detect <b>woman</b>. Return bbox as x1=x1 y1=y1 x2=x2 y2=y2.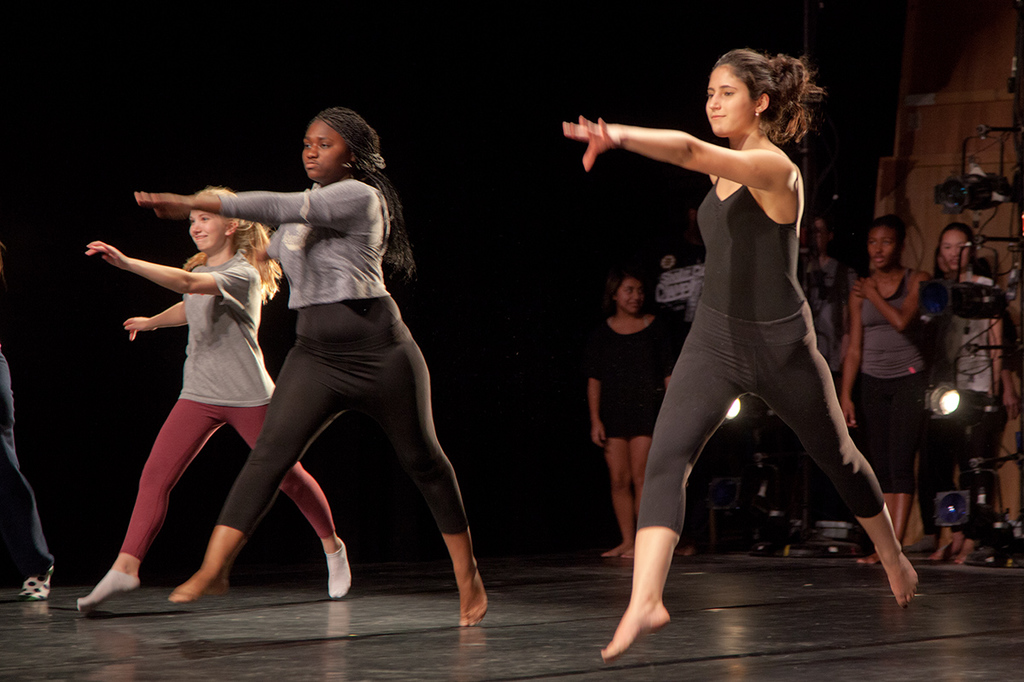
x1=927 y1=245 x2=1022 y2=563.
